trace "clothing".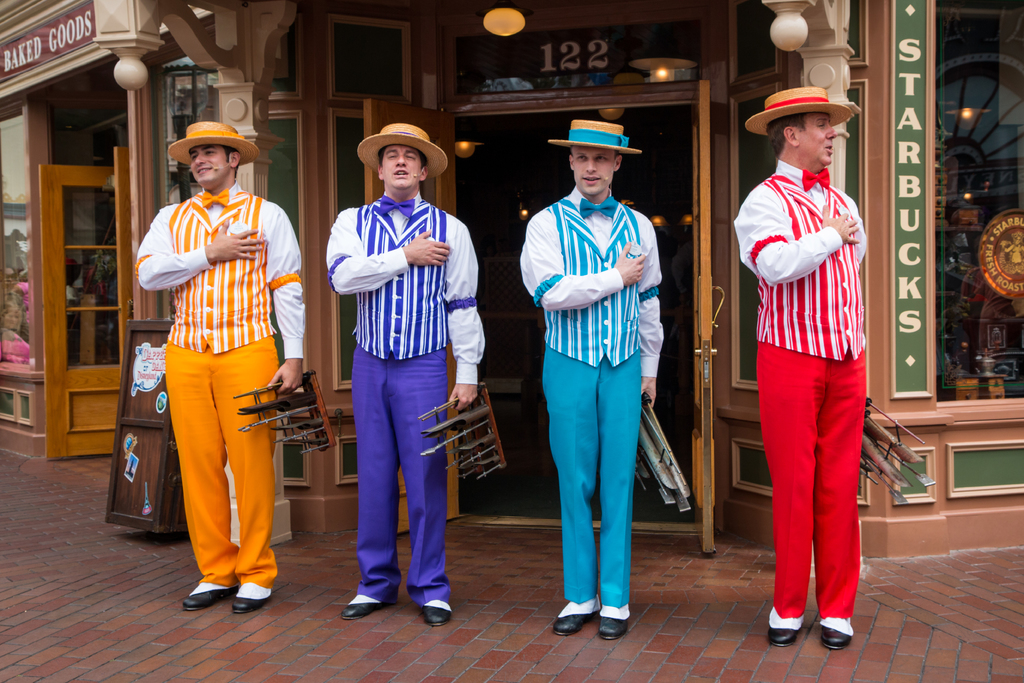
Traced to 730 159 867 624.
